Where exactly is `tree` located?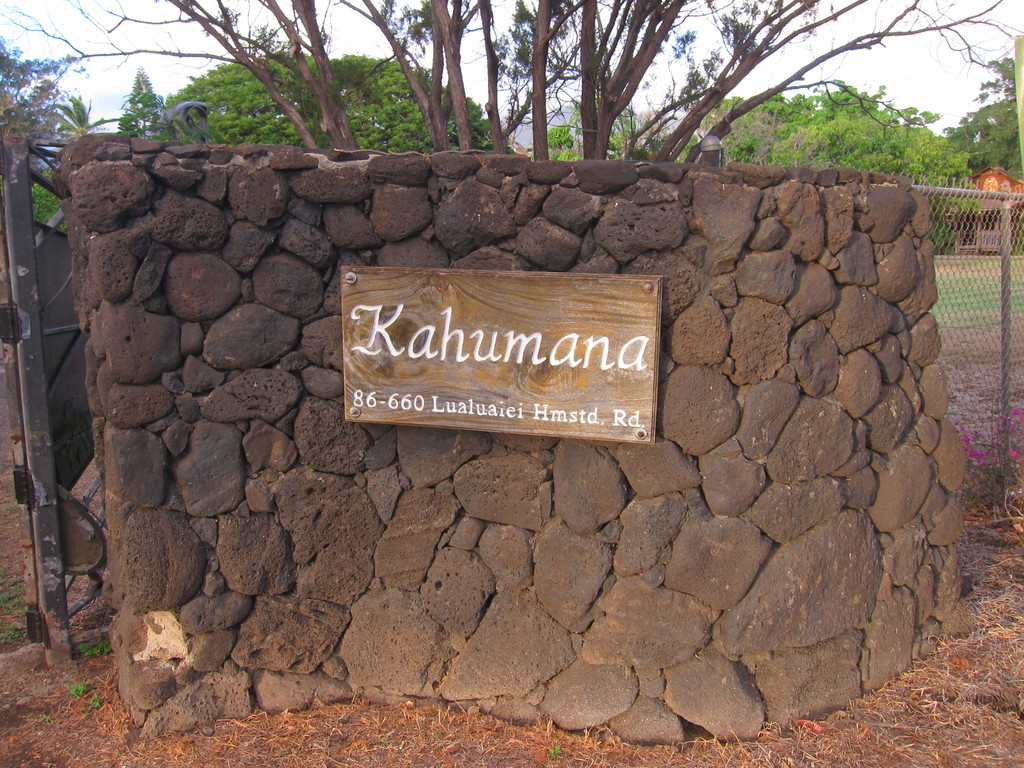
Its bounding box is Rect(948, 48, 1023, 180).
